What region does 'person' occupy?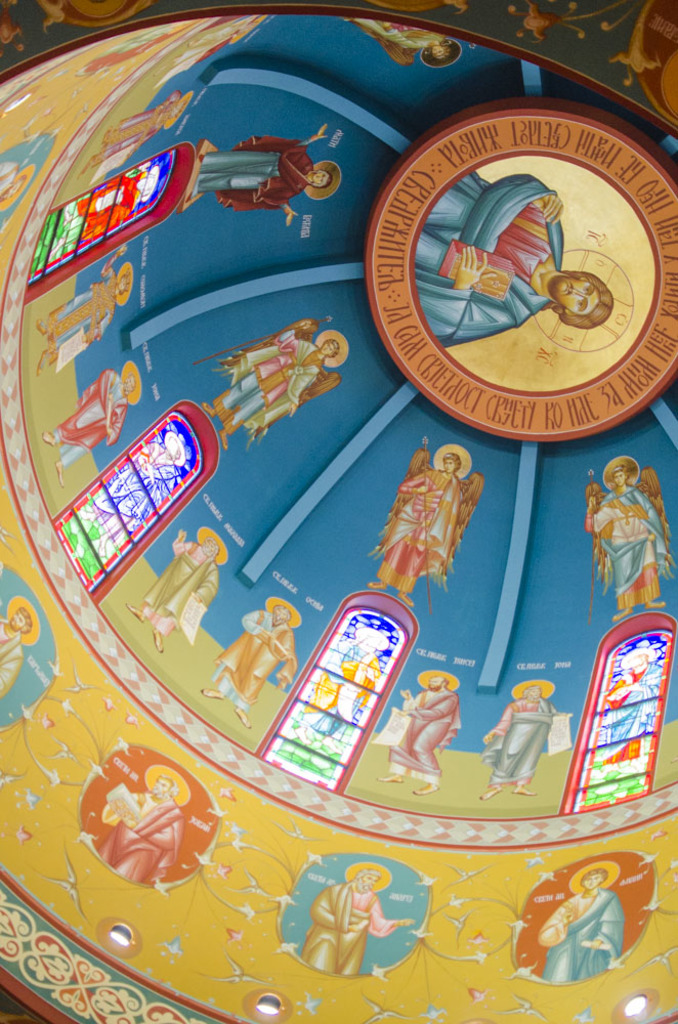
[119, 522, 232, 658].
